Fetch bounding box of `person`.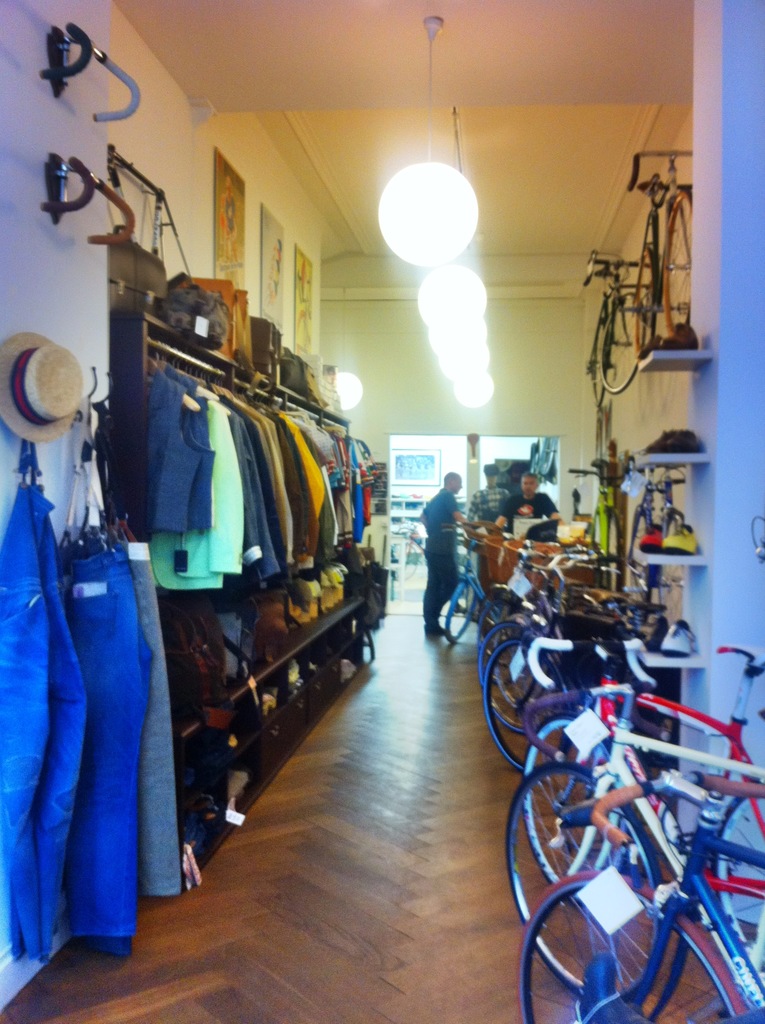
Bbox: <region>492, 470, 556, 533</region>.
